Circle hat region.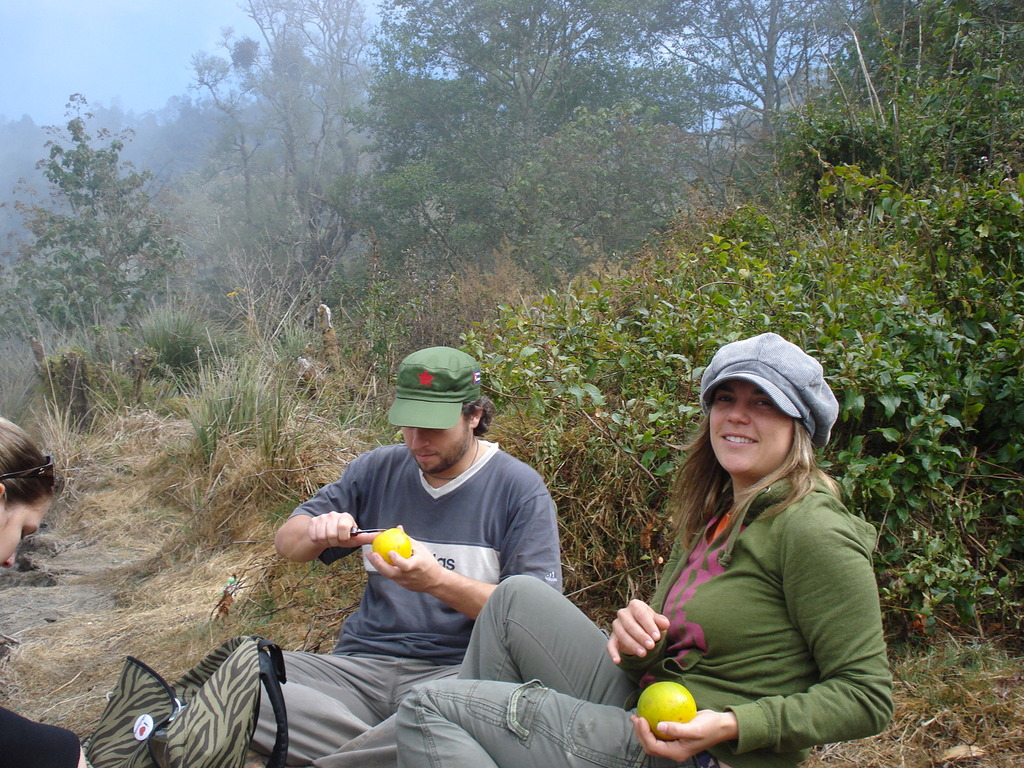
Region: [x1=696, y1=333, x2=837, y2=468].
